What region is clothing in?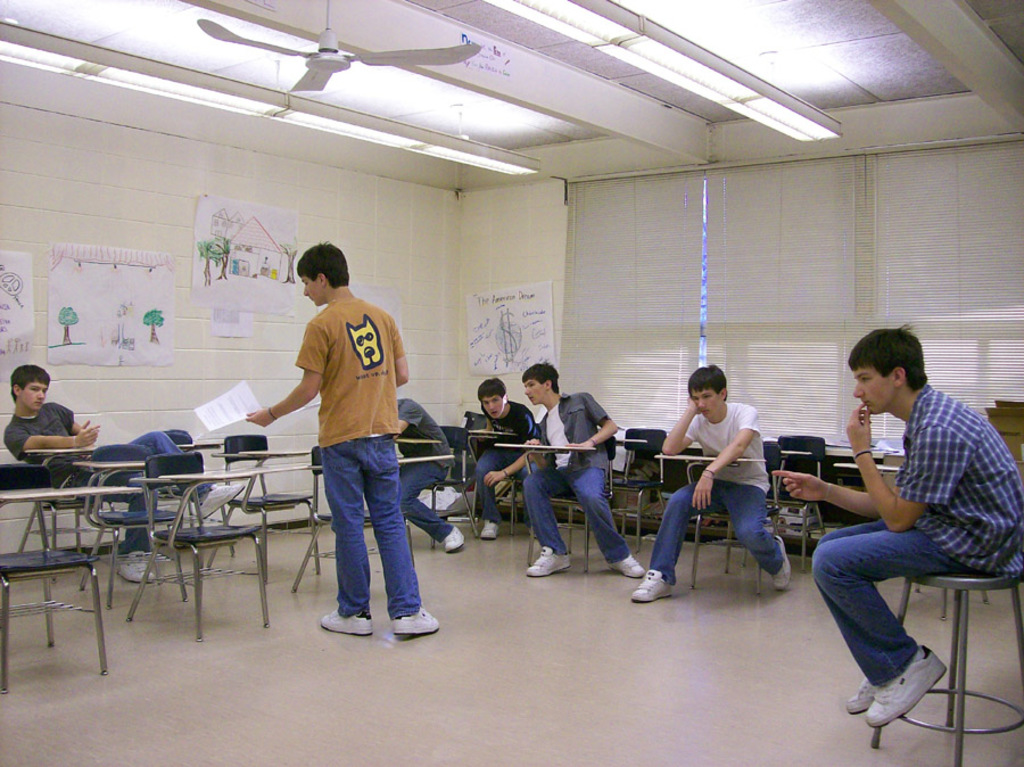
bbox=(645, 399, 786, 584).
